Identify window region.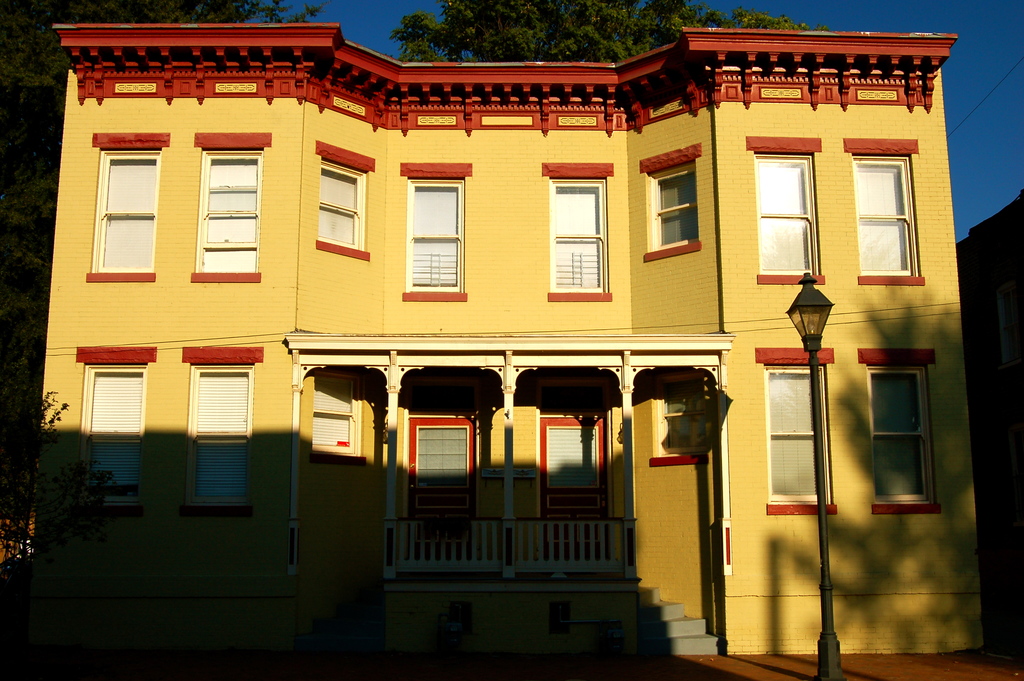
Region: BBox(316, 144, 378, 262).
